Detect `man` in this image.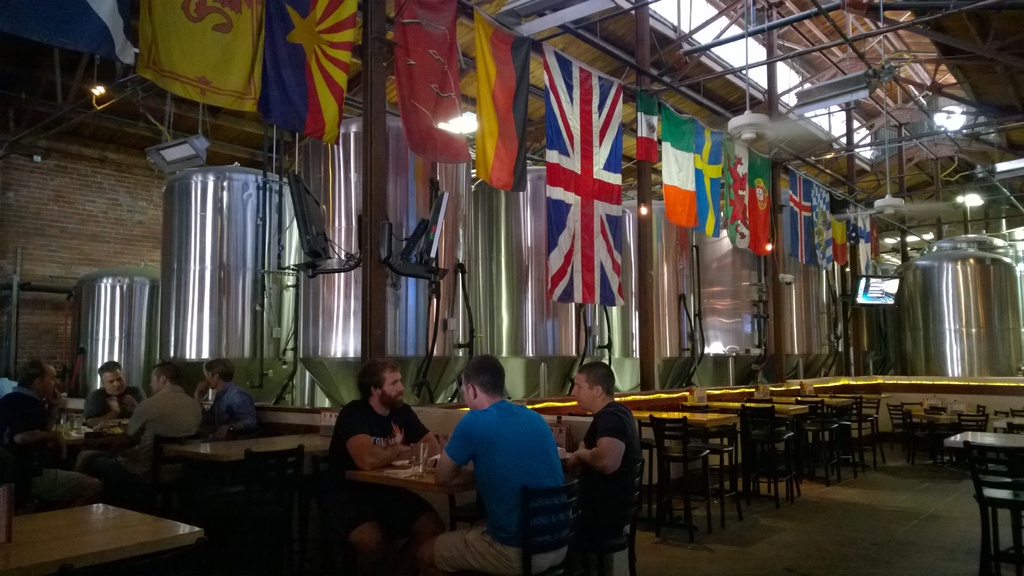
Detection: bbox(85, 356, 140, 419).
